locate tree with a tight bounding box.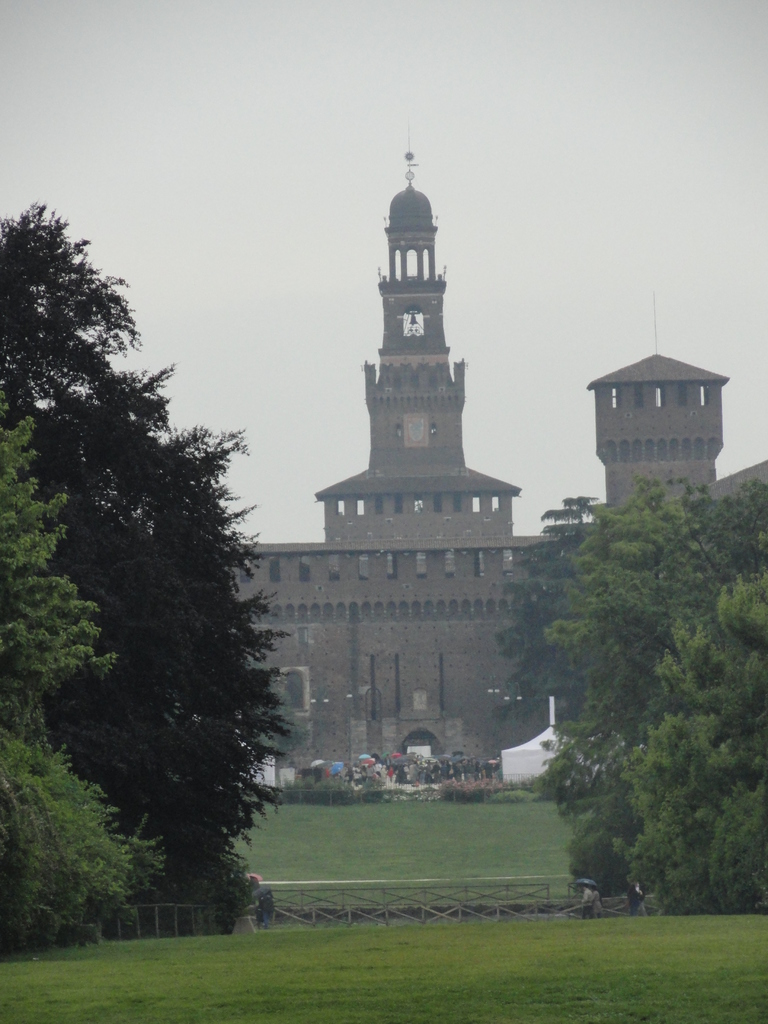
478:483:614:723.
